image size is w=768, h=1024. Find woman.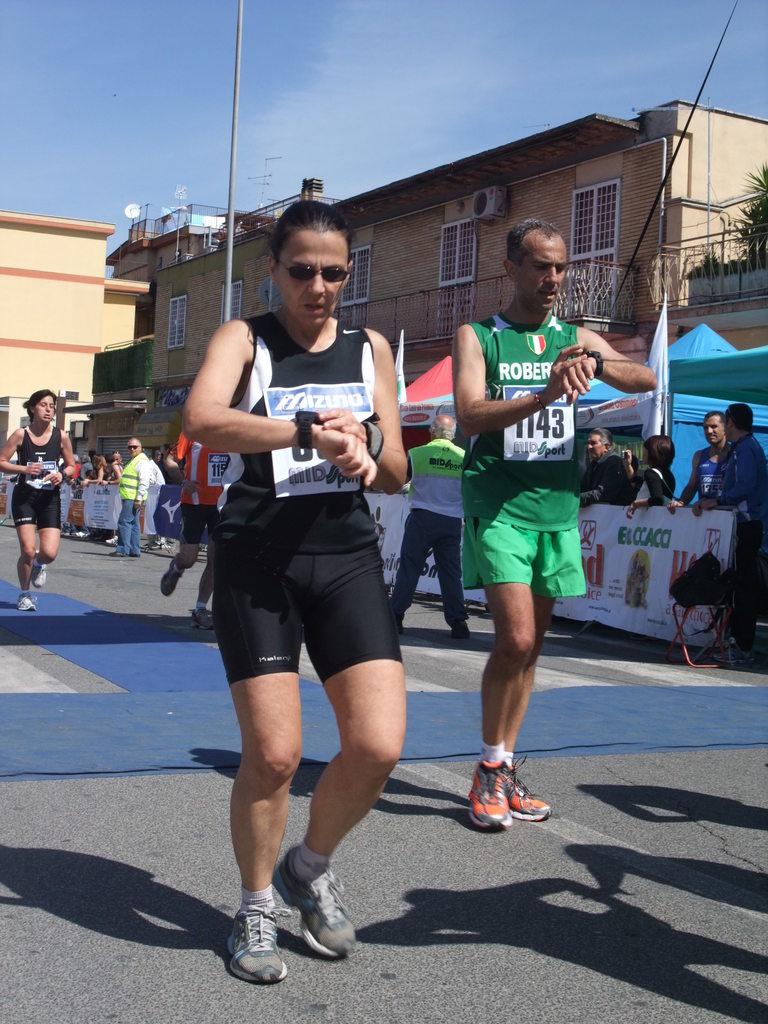
(x1=0, y1=389, x2=74, y2=611).
